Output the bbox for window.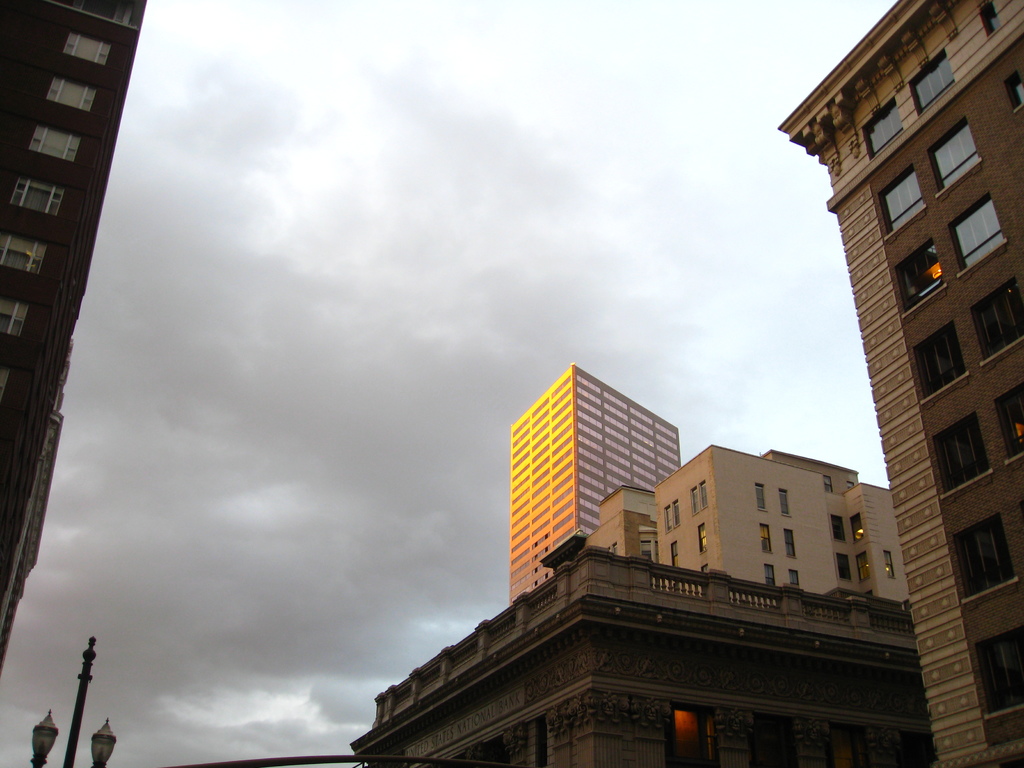
bbox(789, 570, 799, 585).
